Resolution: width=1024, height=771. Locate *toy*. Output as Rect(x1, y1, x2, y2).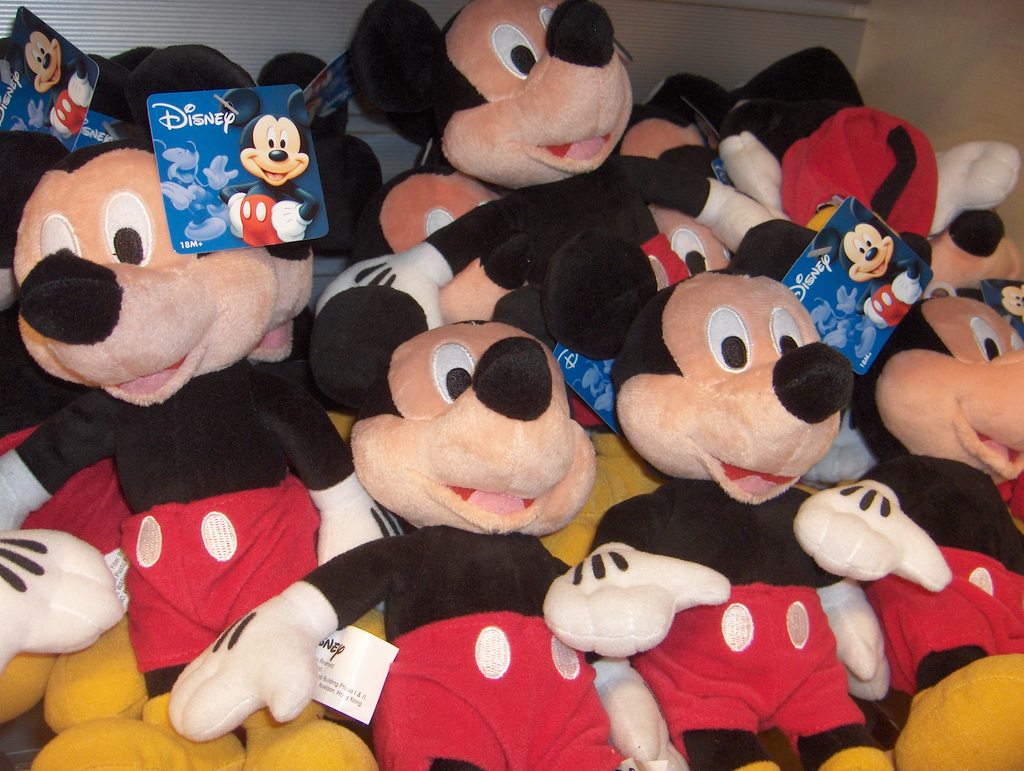
Rect(6, 106, 341, 674).
